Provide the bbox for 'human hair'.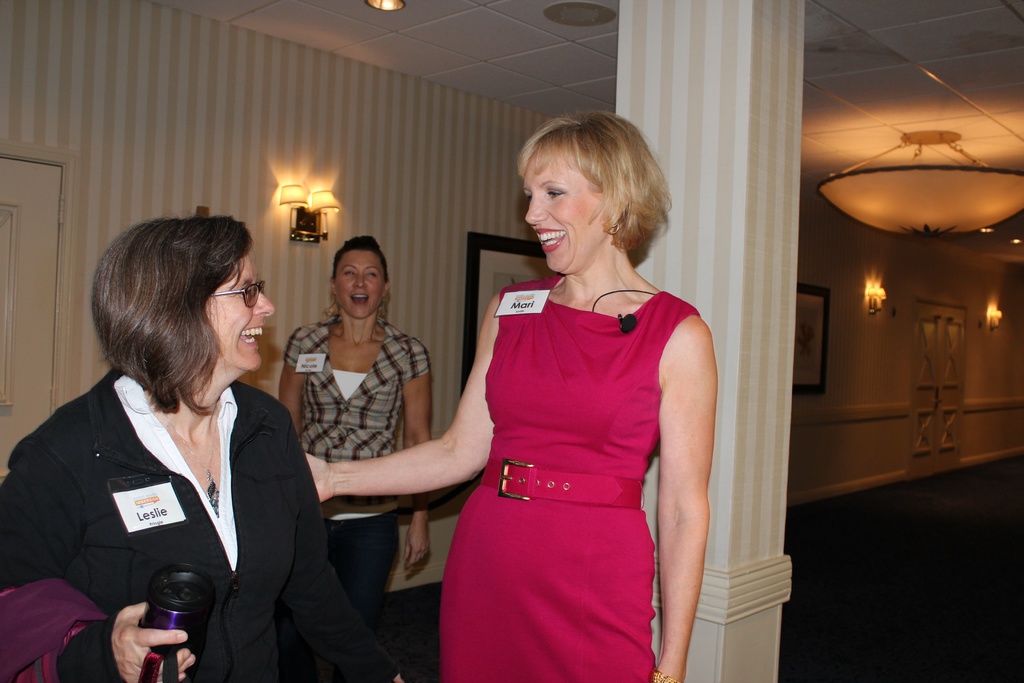
select_region(504, 105, 674, 274).
